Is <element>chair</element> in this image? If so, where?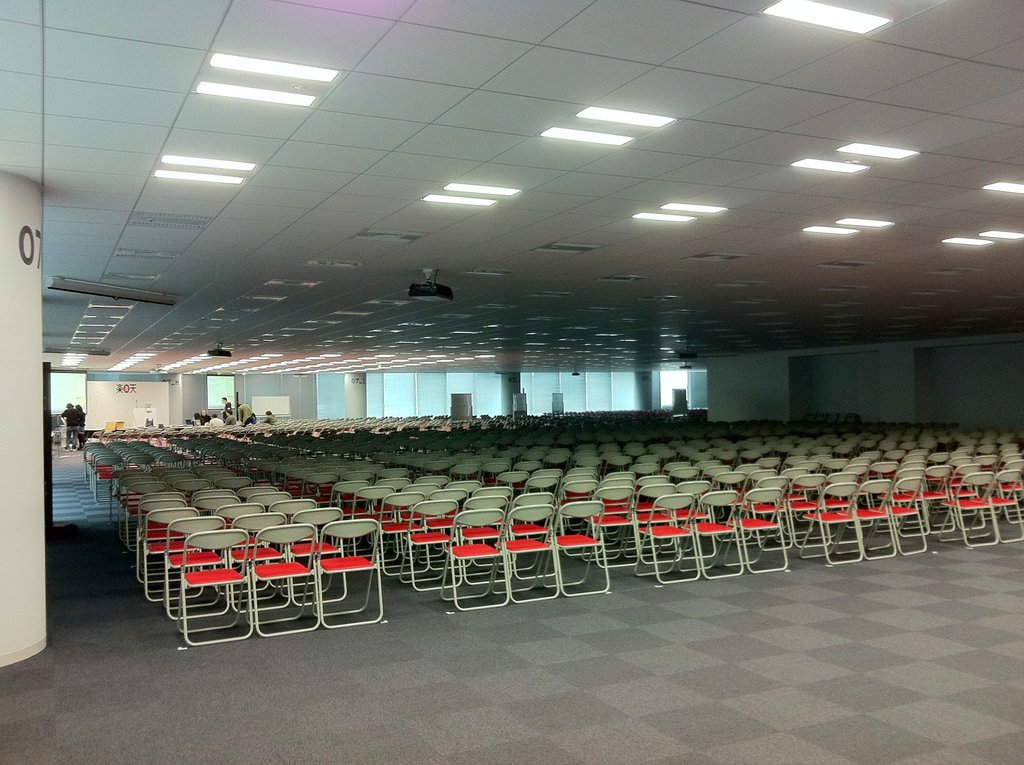
Yes, at 935:475:1004:544.
